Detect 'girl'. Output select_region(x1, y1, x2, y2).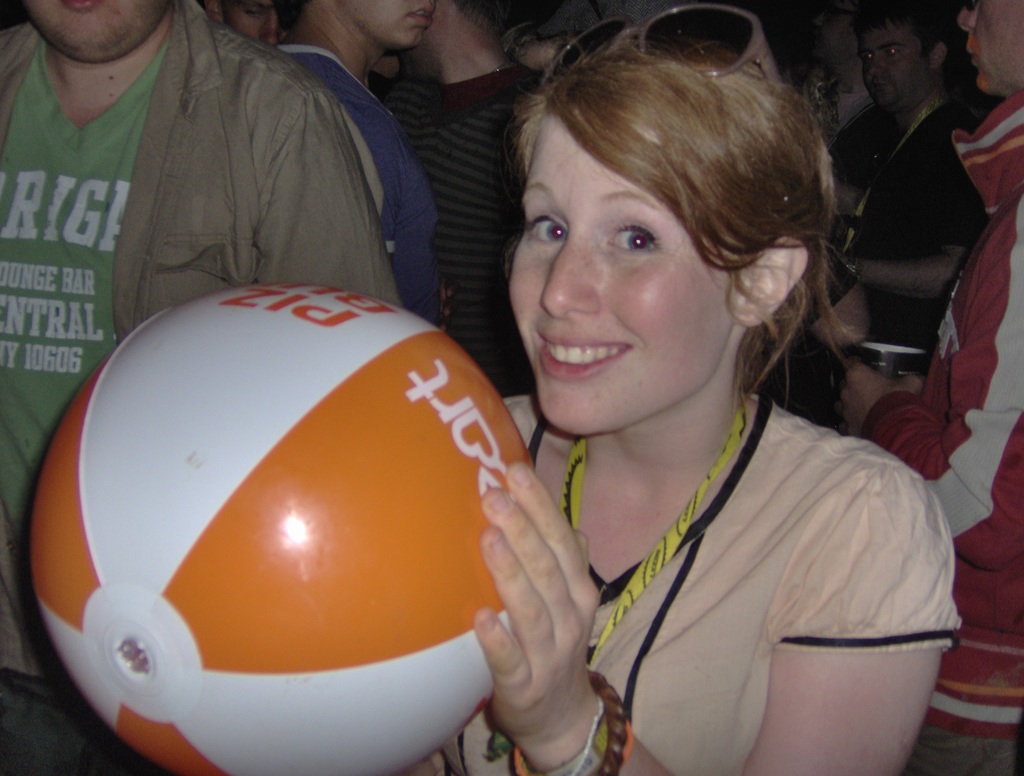
select_region(391, 12, 963, 775).
